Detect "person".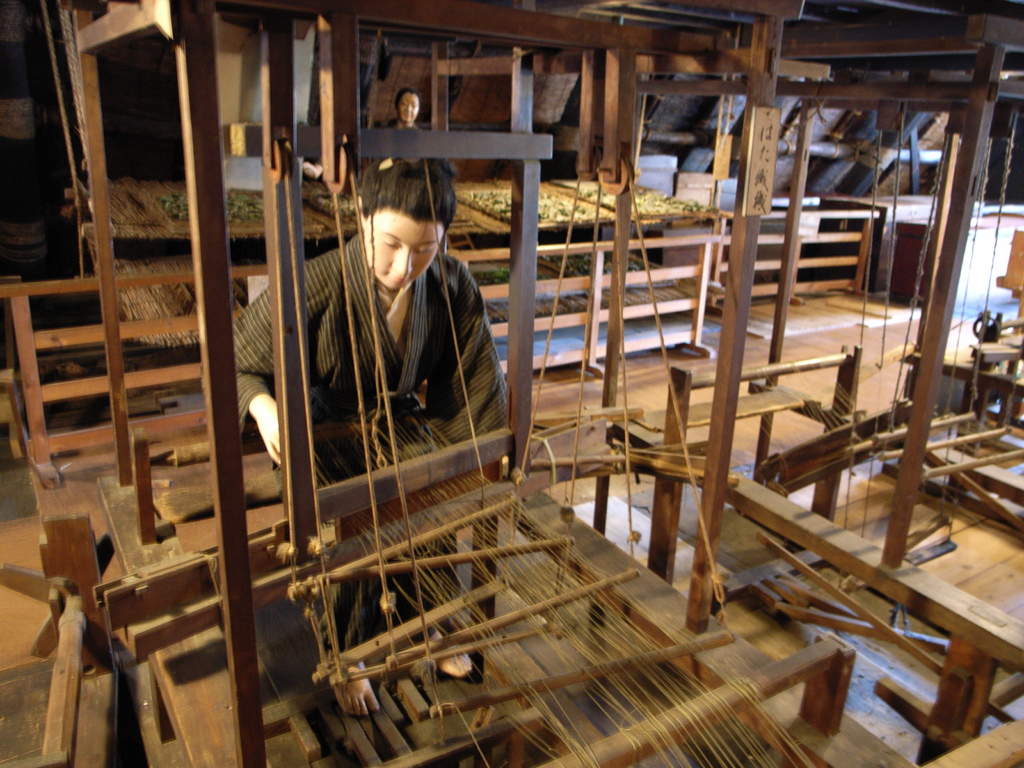
Detected at rect(253, 161, 581, 653).
